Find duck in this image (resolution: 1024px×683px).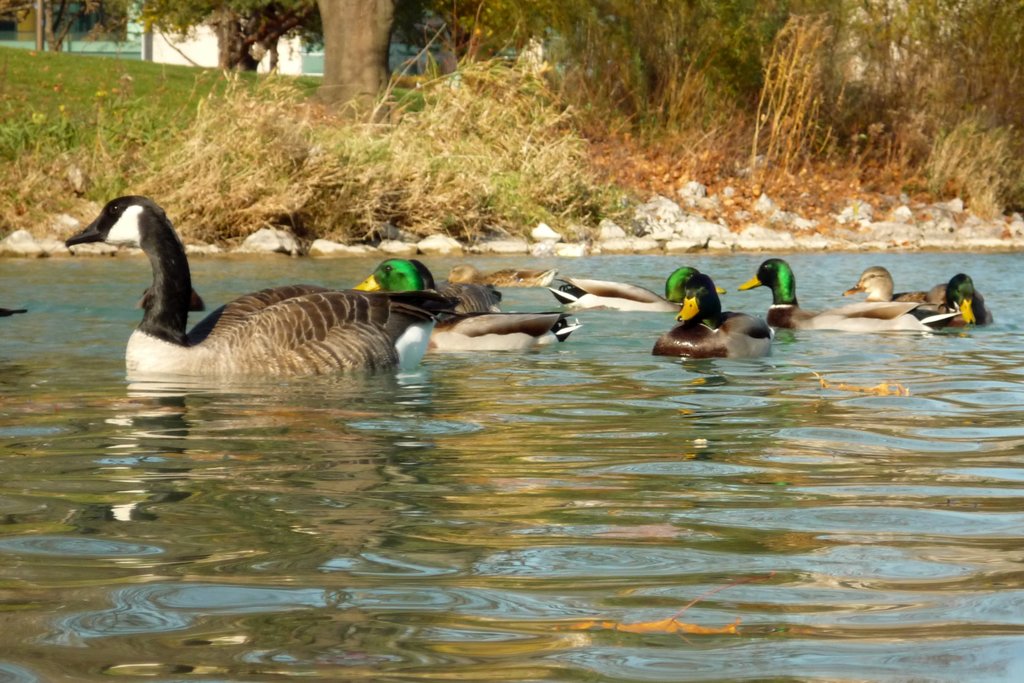
detection(725, 257, 956, 337).
